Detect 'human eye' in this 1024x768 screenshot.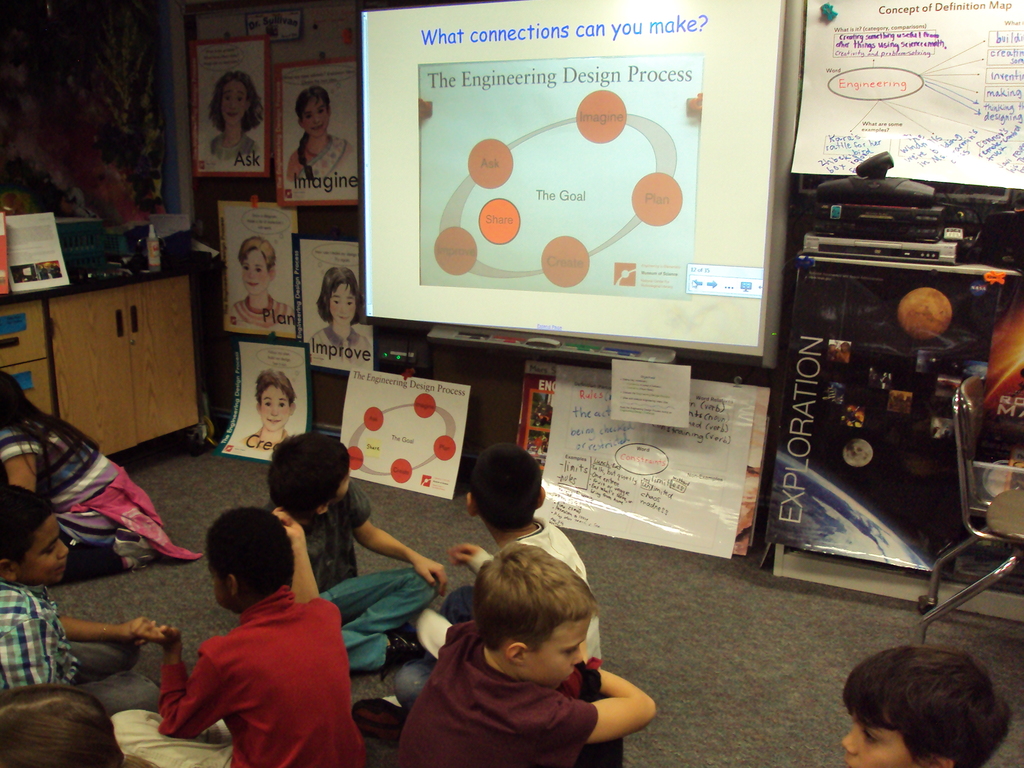
Detection: box(563, 645, 578, 656).
